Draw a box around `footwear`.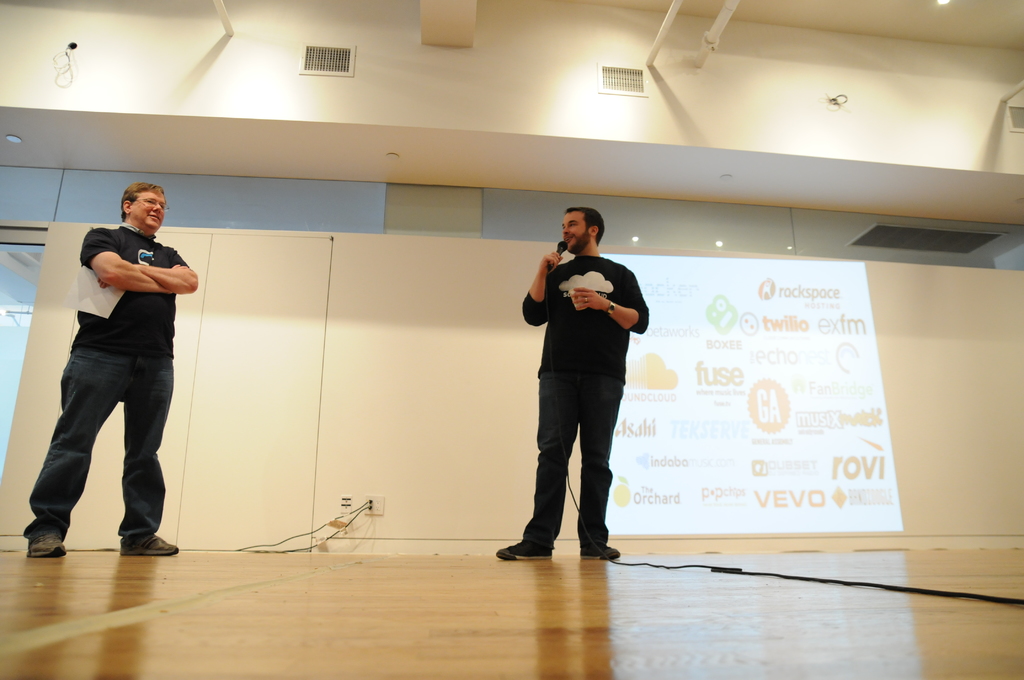
BBox(577, 542, 632, 558).
